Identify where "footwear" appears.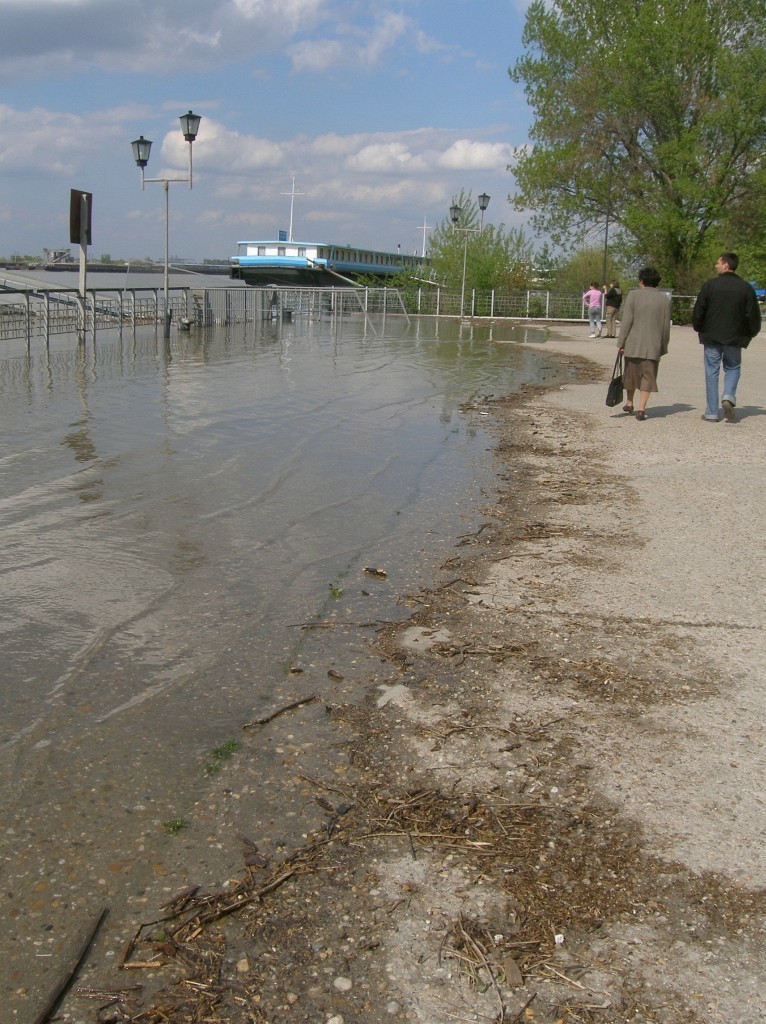
Appears at {"x1": 618, "y1": 402, "x2": 633, "y2": 414}.
